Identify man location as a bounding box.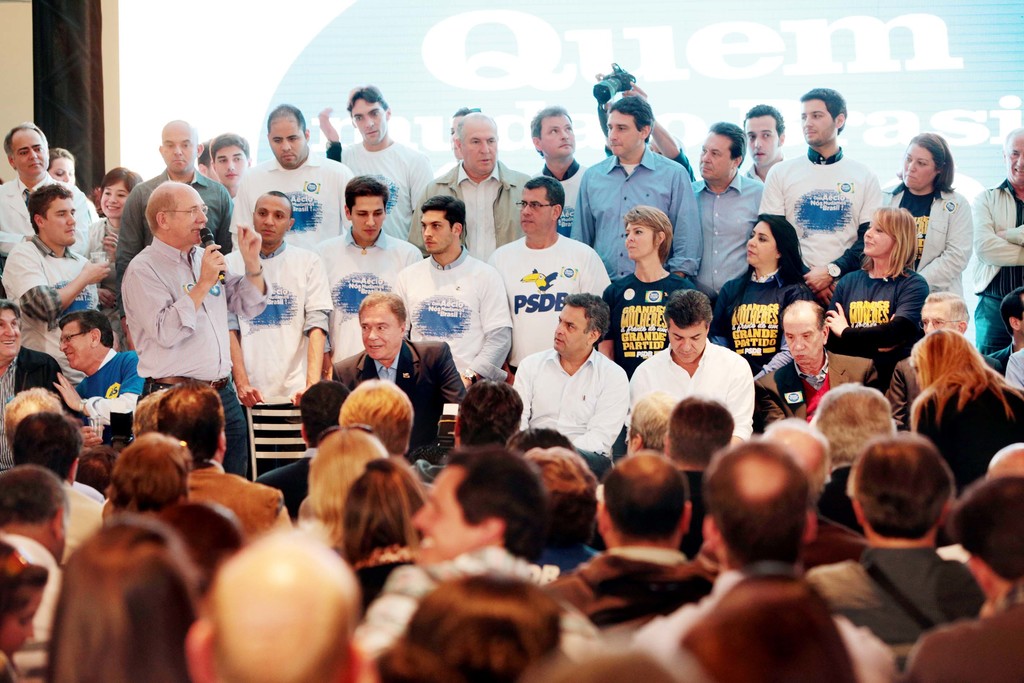
rect(0, 122, 104, 295).
